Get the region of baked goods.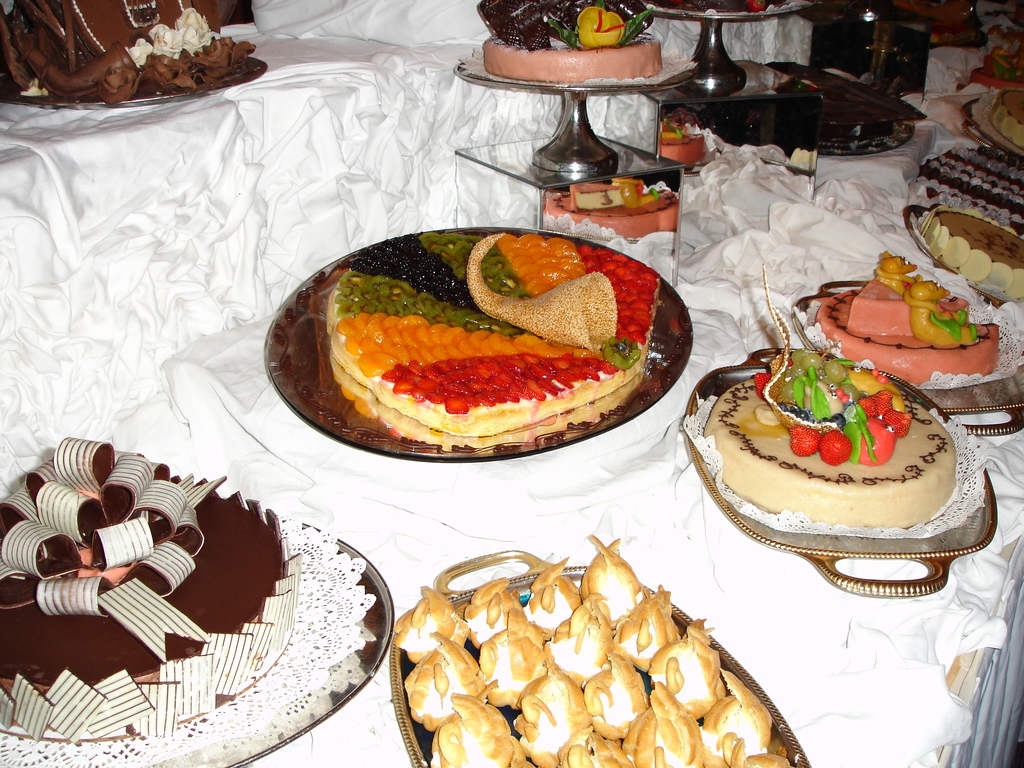
bbox=(0, 430, 305, 745).
